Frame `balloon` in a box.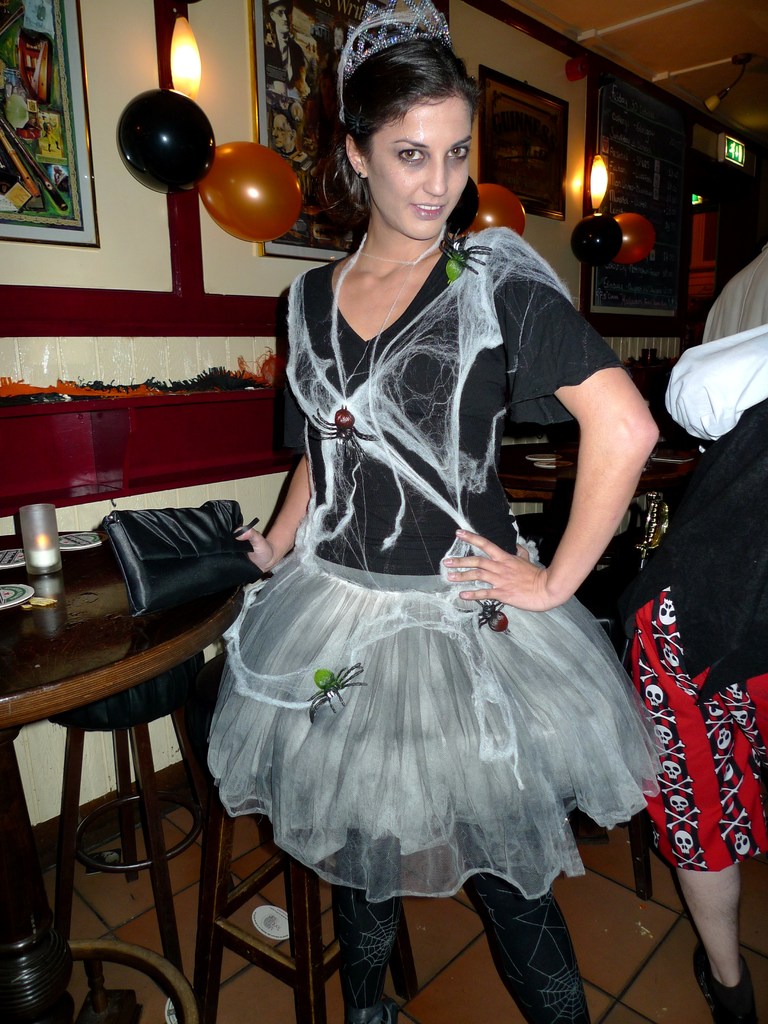
pyautogui.locateOnScreen(195, 141, 310, 246).
